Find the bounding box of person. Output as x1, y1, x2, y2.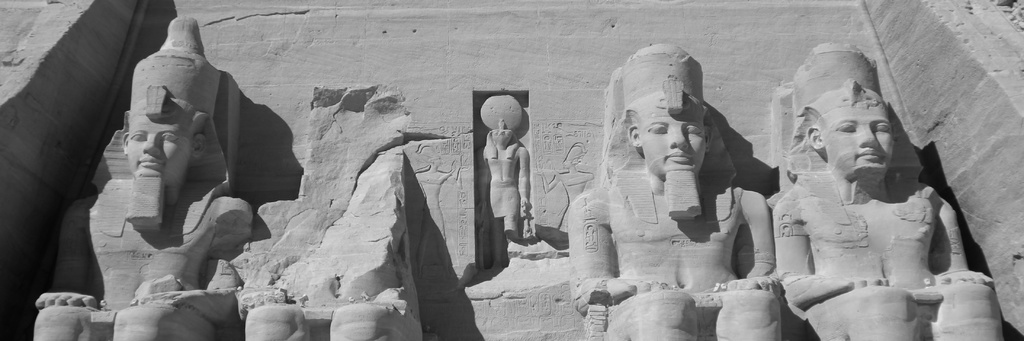
34, 13, 255, 340.
